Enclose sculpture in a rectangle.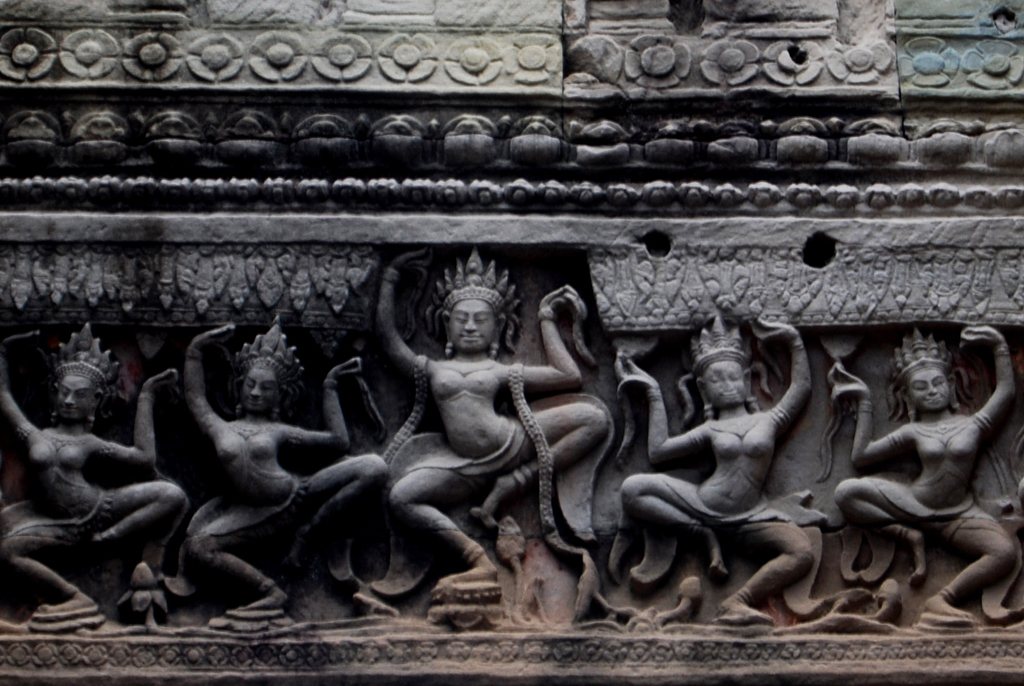
select_region(374, 249, 611, 602).
